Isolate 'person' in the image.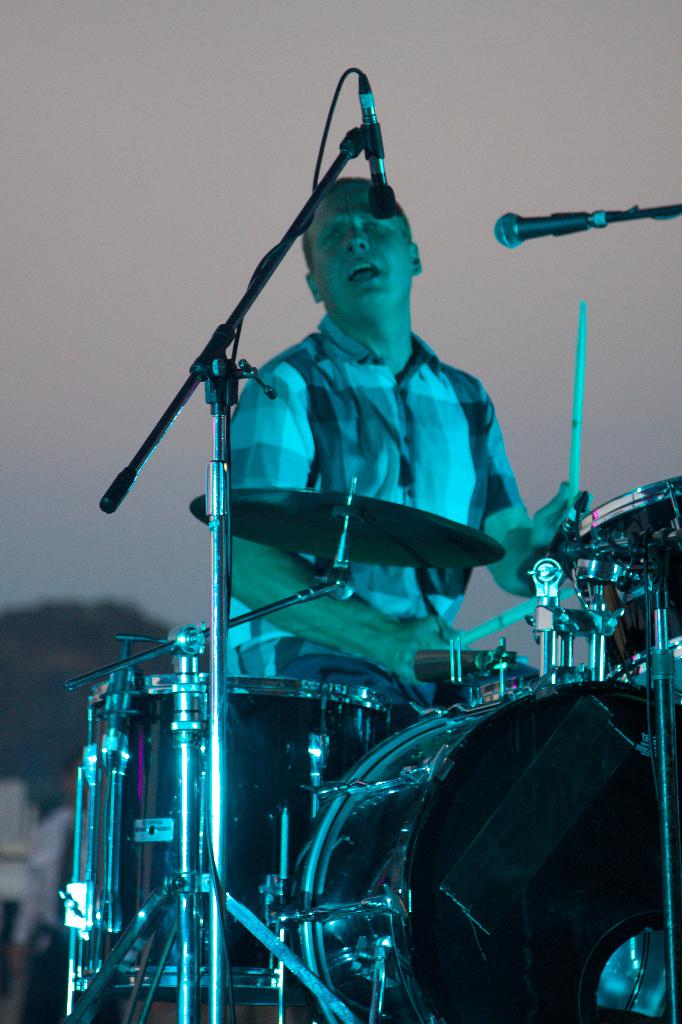
Isolated region: {"left": 175, "top": 124, "right": 546, "bottom": 724}.
